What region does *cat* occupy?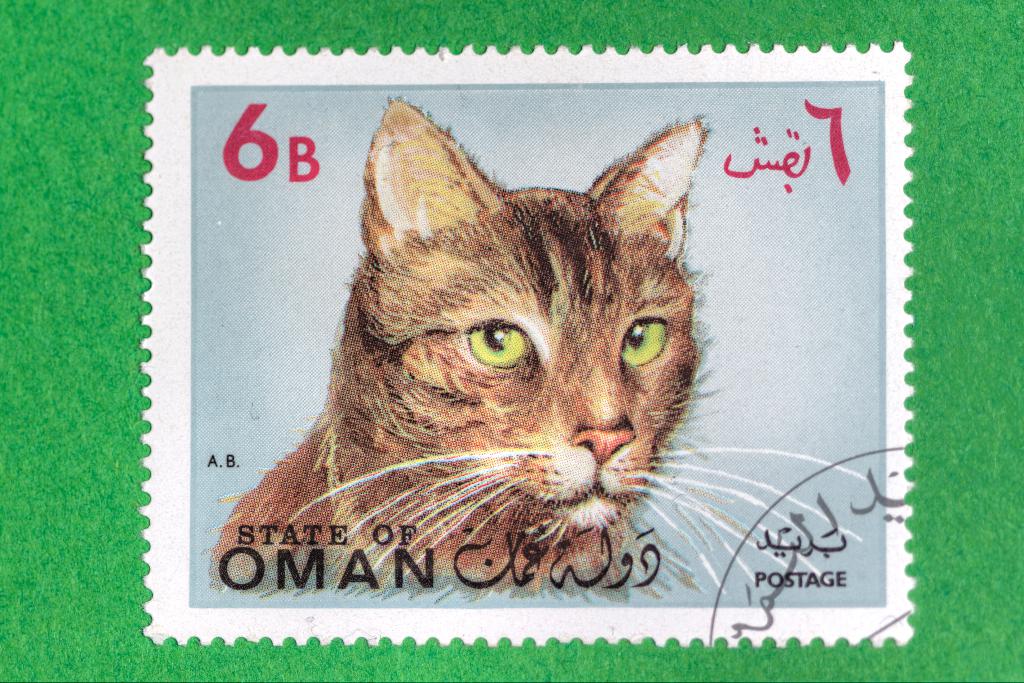
[199, 97, 876, 598].
